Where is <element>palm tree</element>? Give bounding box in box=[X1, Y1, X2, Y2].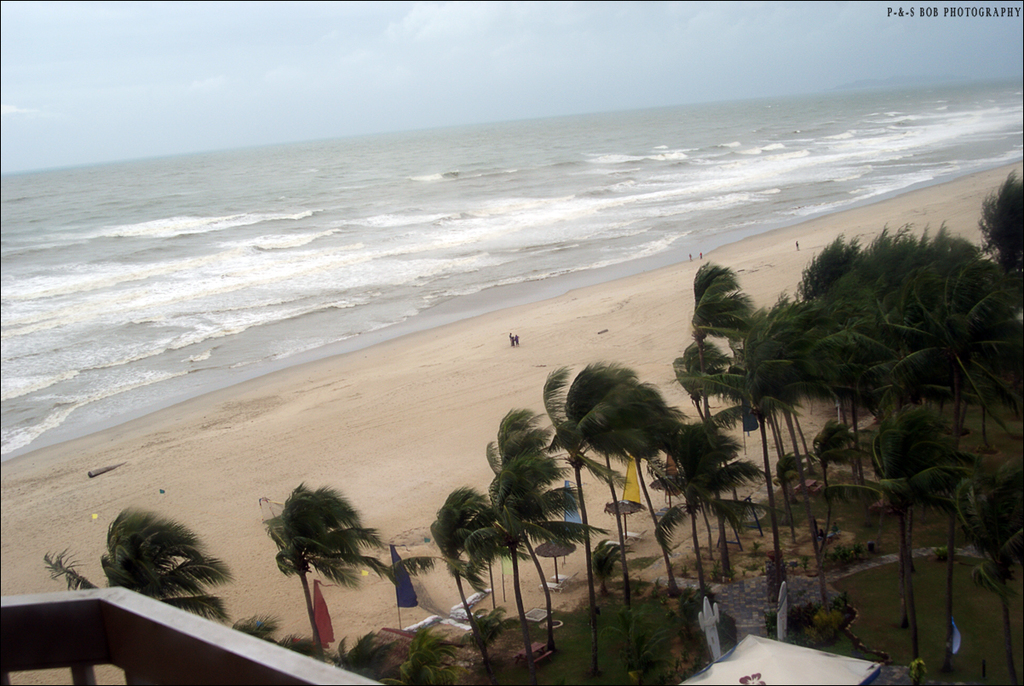
box=[579, 371, 699, 648].
